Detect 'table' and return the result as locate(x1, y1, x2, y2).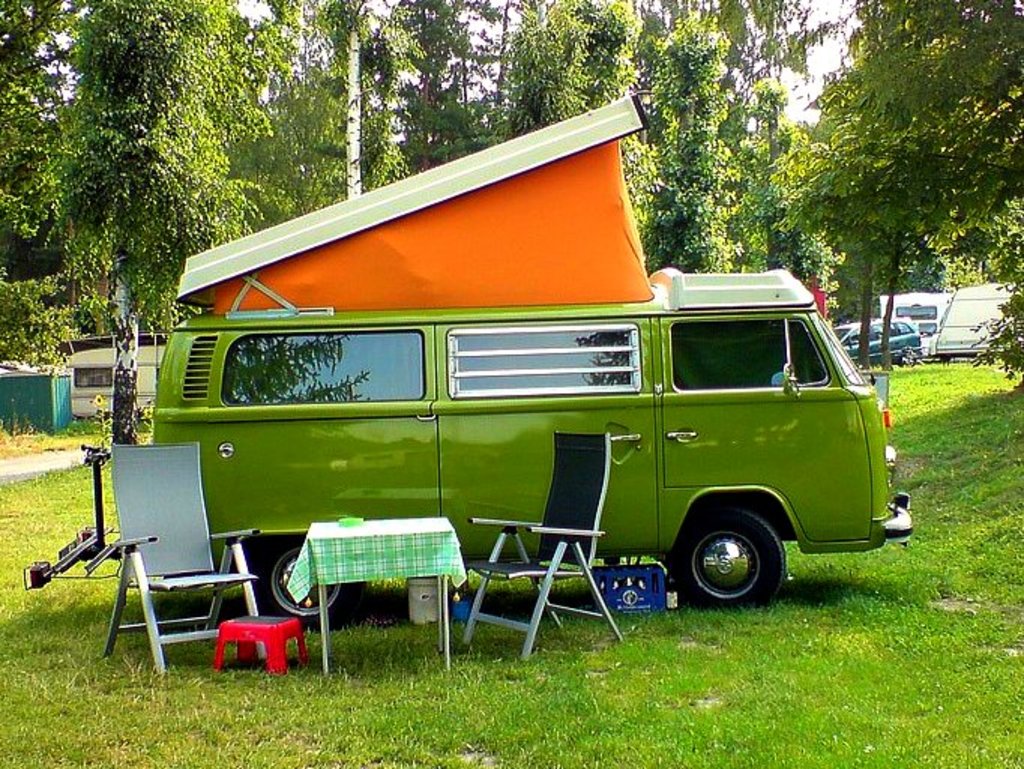
locate(285, 521, 468, 677).
